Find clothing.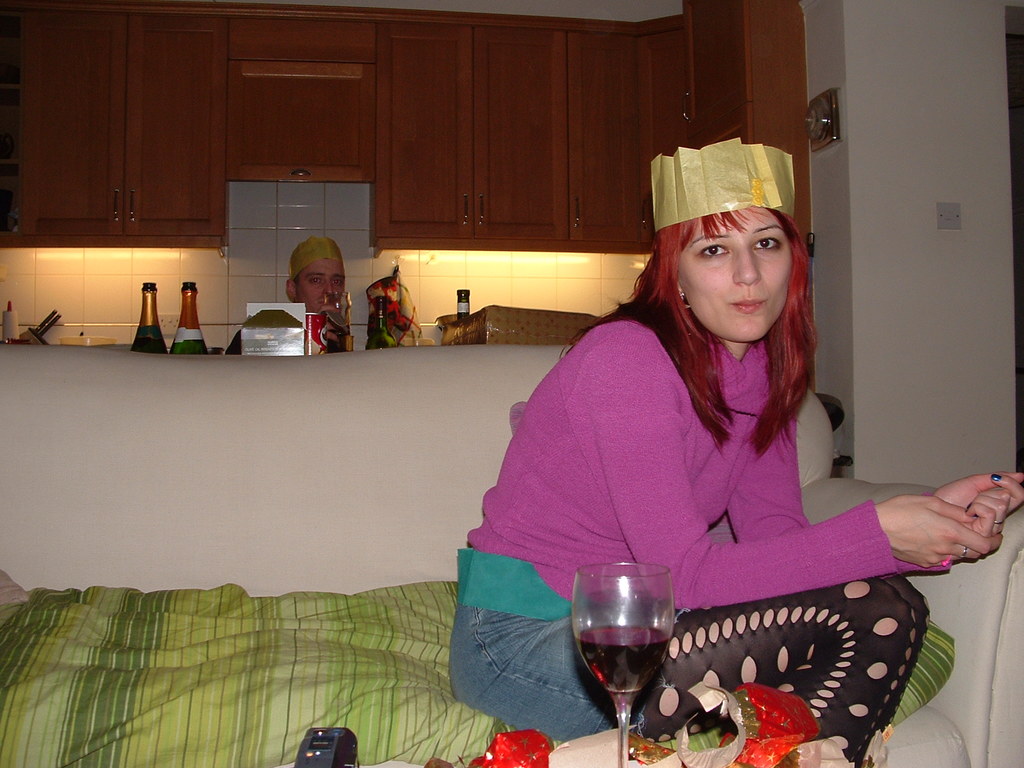
rect(436, 204, 954, 751).
